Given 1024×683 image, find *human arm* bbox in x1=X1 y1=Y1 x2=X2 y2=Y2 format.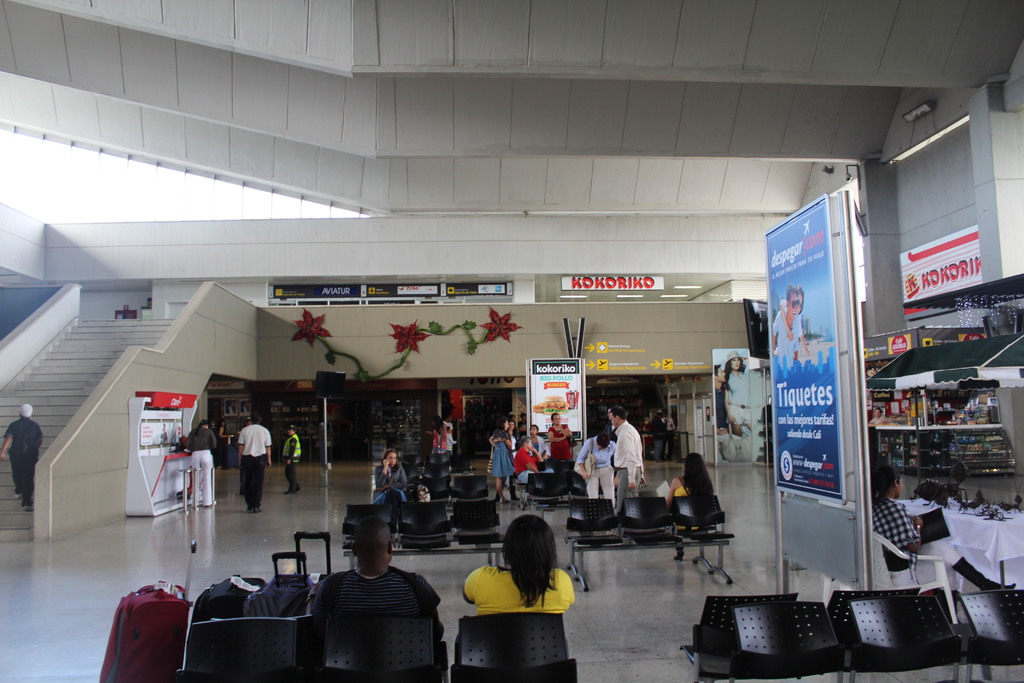
x1=627 y1=428 x2=632 y2=493.
